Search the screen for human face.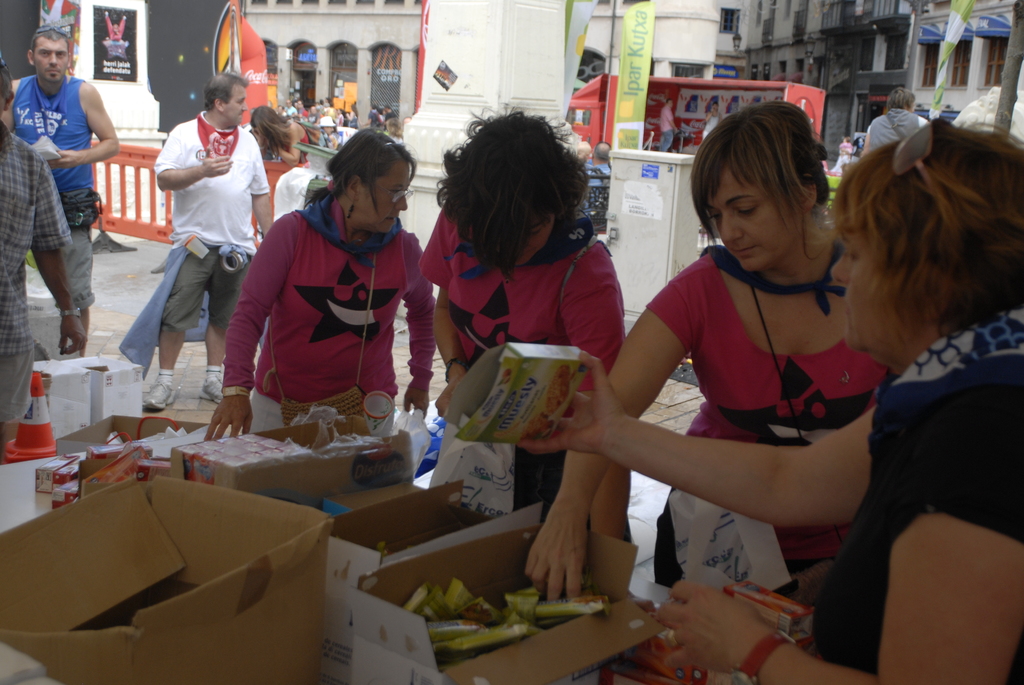
Found at <bbox>709, 155, 804, 273</bbox>.
